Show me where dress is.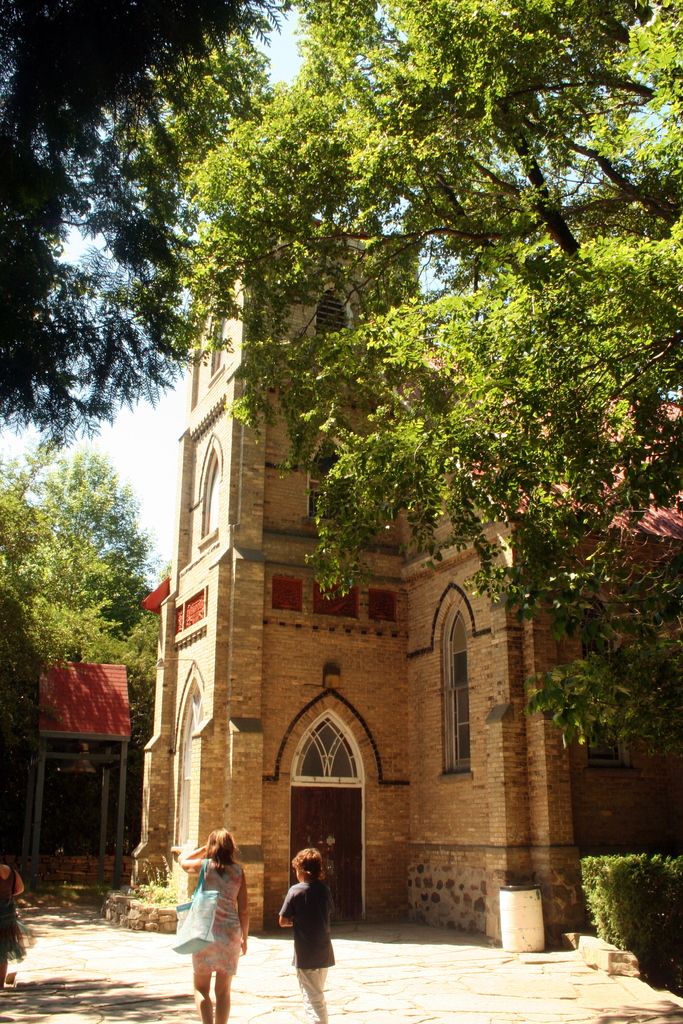
dress is at [168,851,241,973].
